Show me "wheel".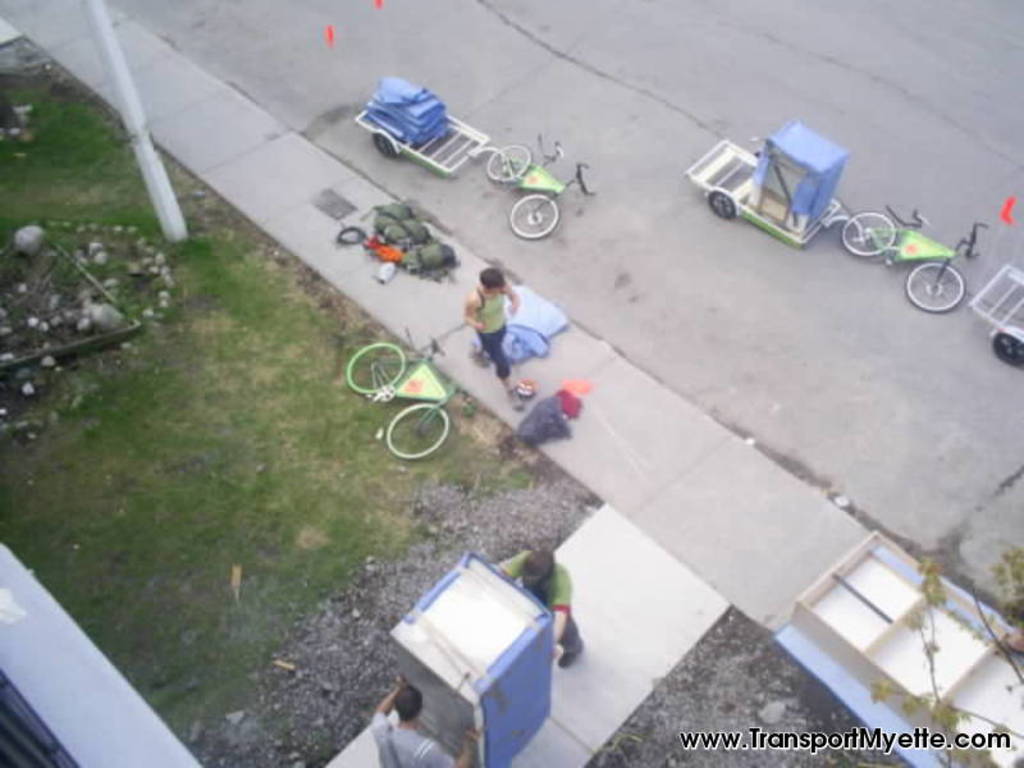
"wheel" is here: bbox=[508, 198, 558, 233].
